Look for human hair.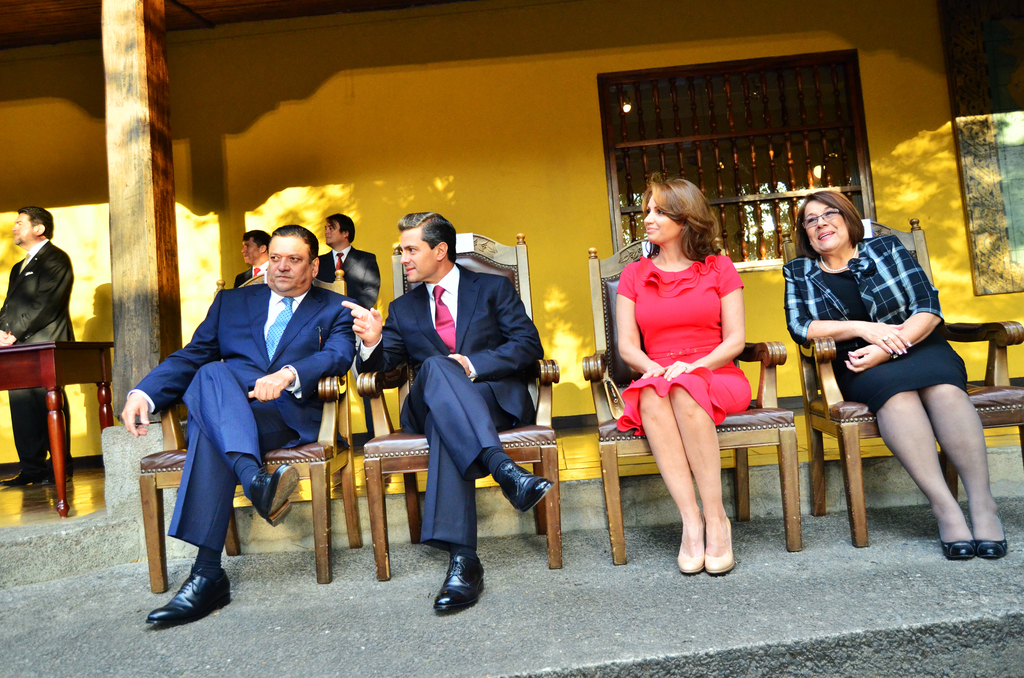
Found: BBox(12, 204, 56, 239).
